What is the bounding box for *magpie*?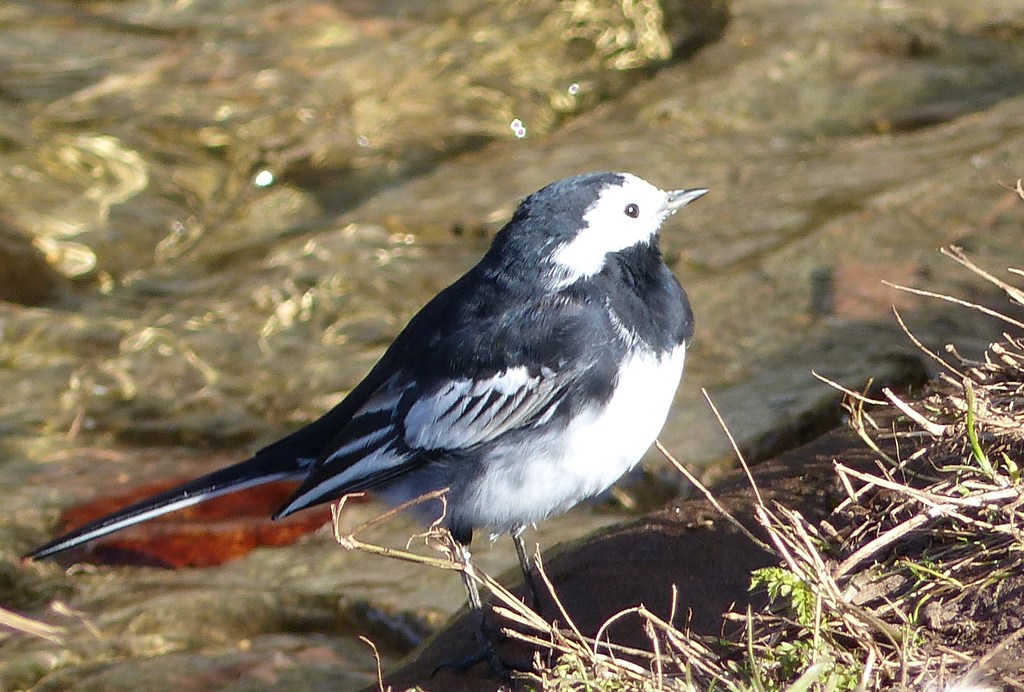
(x1=19, y1=167, x2=707, y2=691).
